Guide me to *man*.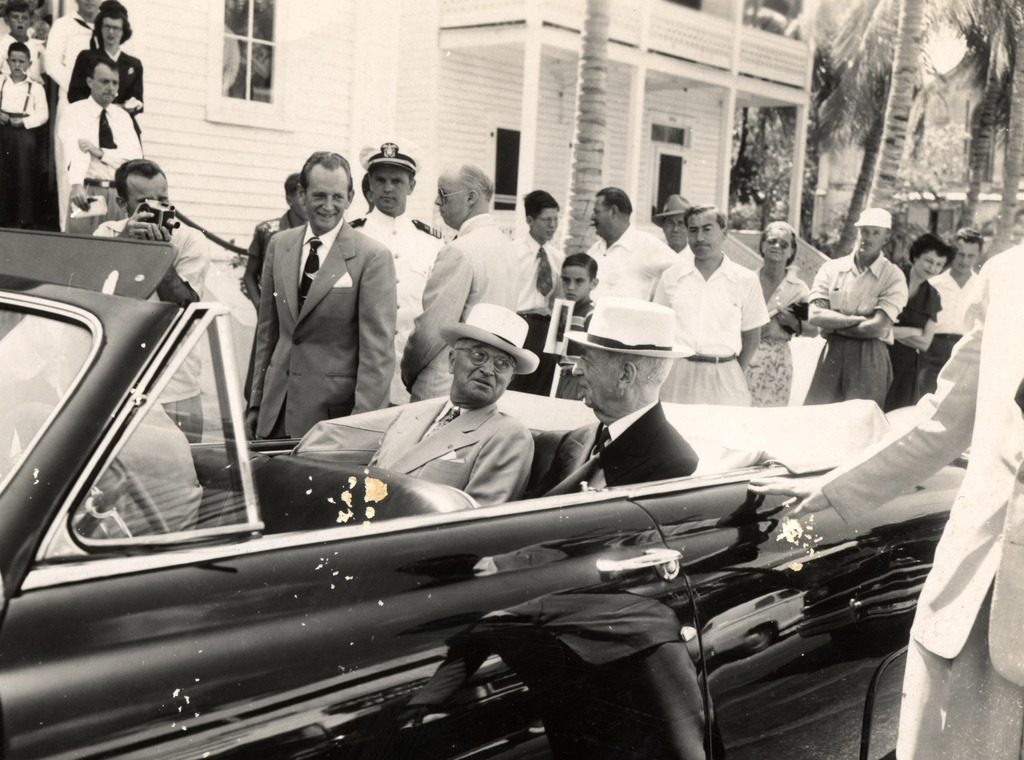
Guidance: Rect(584, 186, 676, 302).
